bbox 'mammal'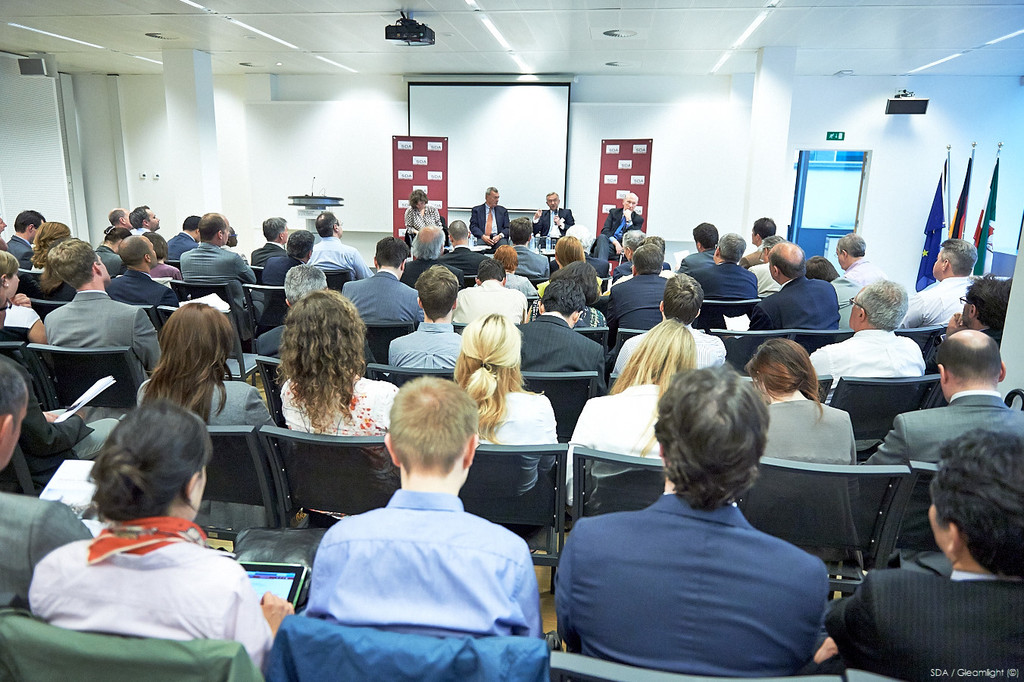
bbox(254, 217, 286, 280)
